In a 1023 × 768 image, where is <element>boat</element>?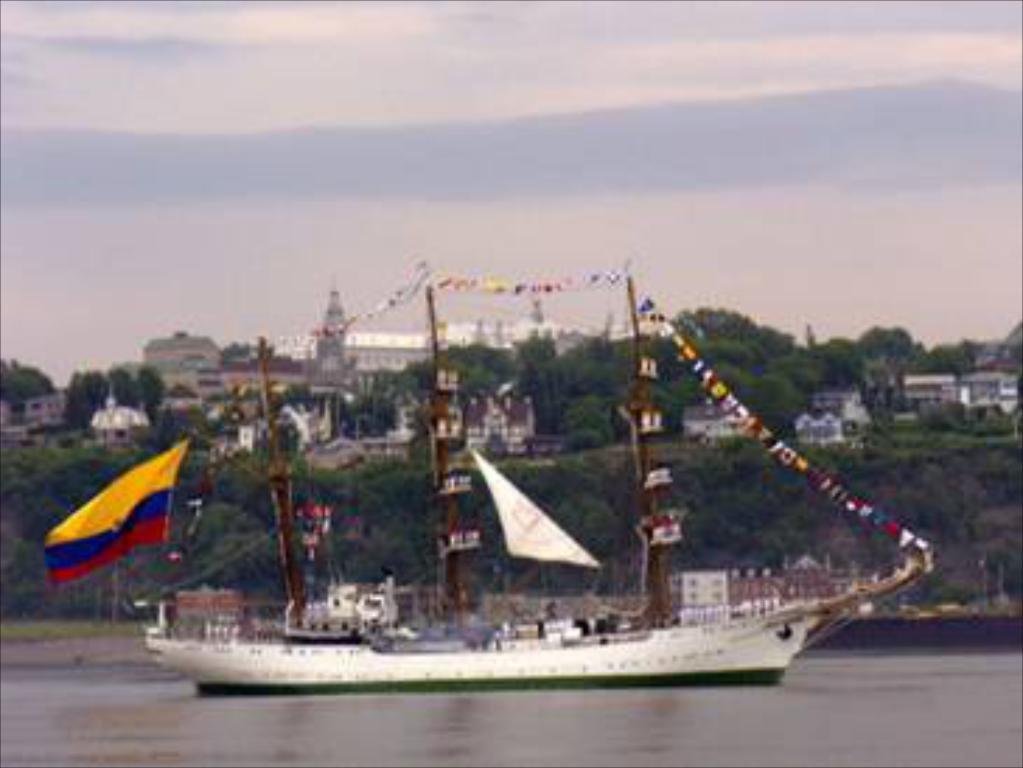
x1=118, y1=322, x2=1022, y2=687.
